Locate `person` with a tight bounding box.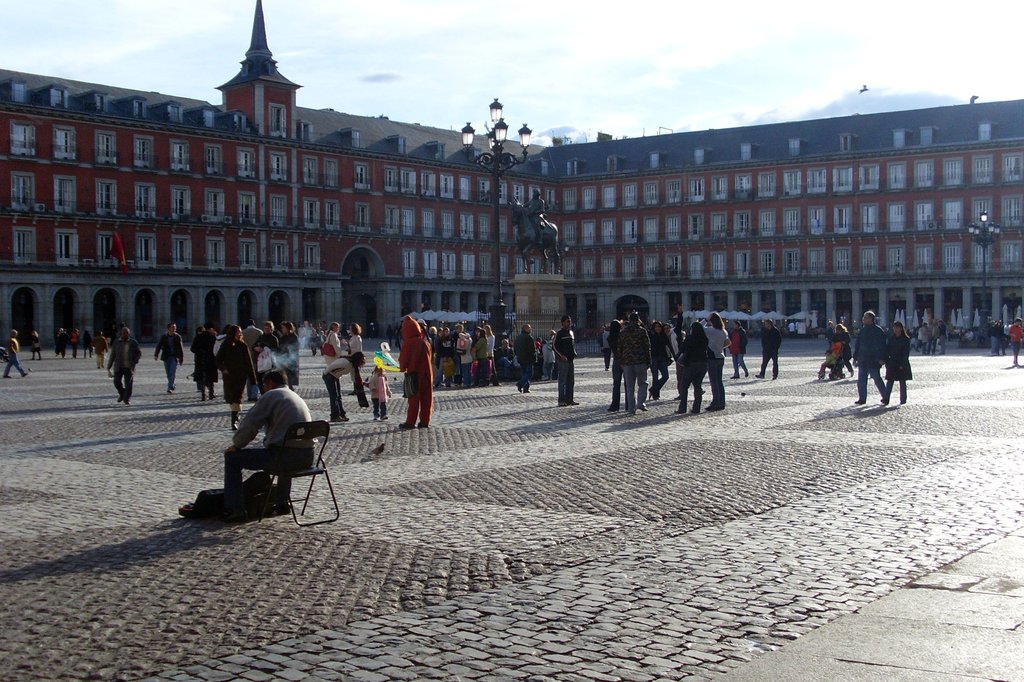
bbox=(515, 322, 527, 386).
